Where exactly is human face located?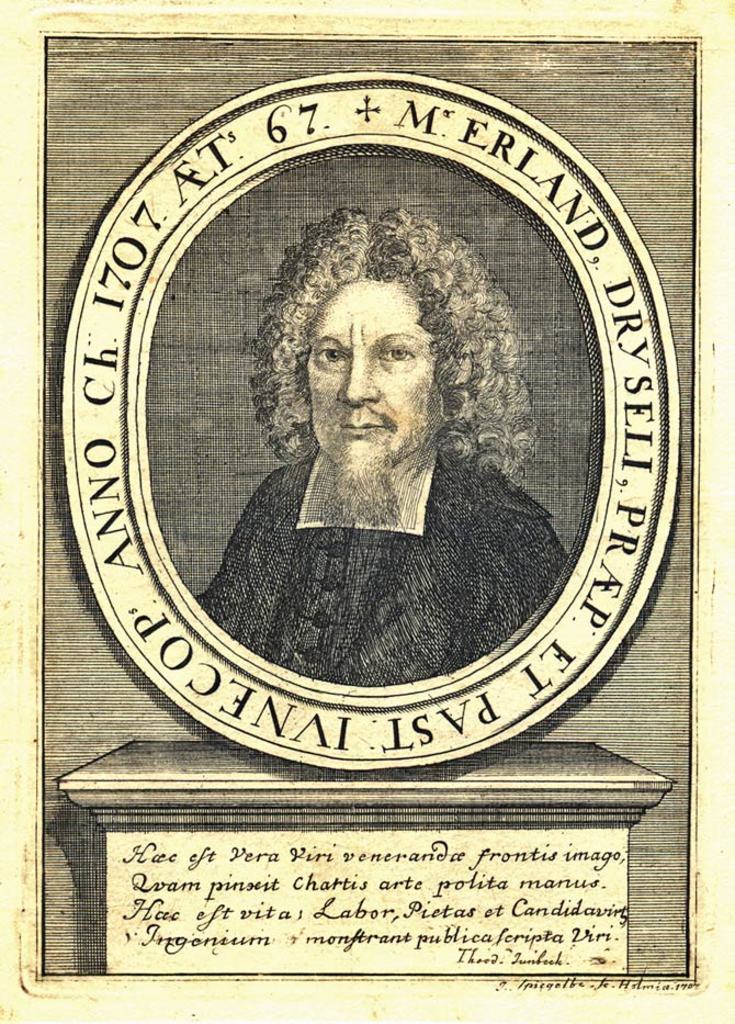
Its bounding box is (301, 275, 441, 468).
